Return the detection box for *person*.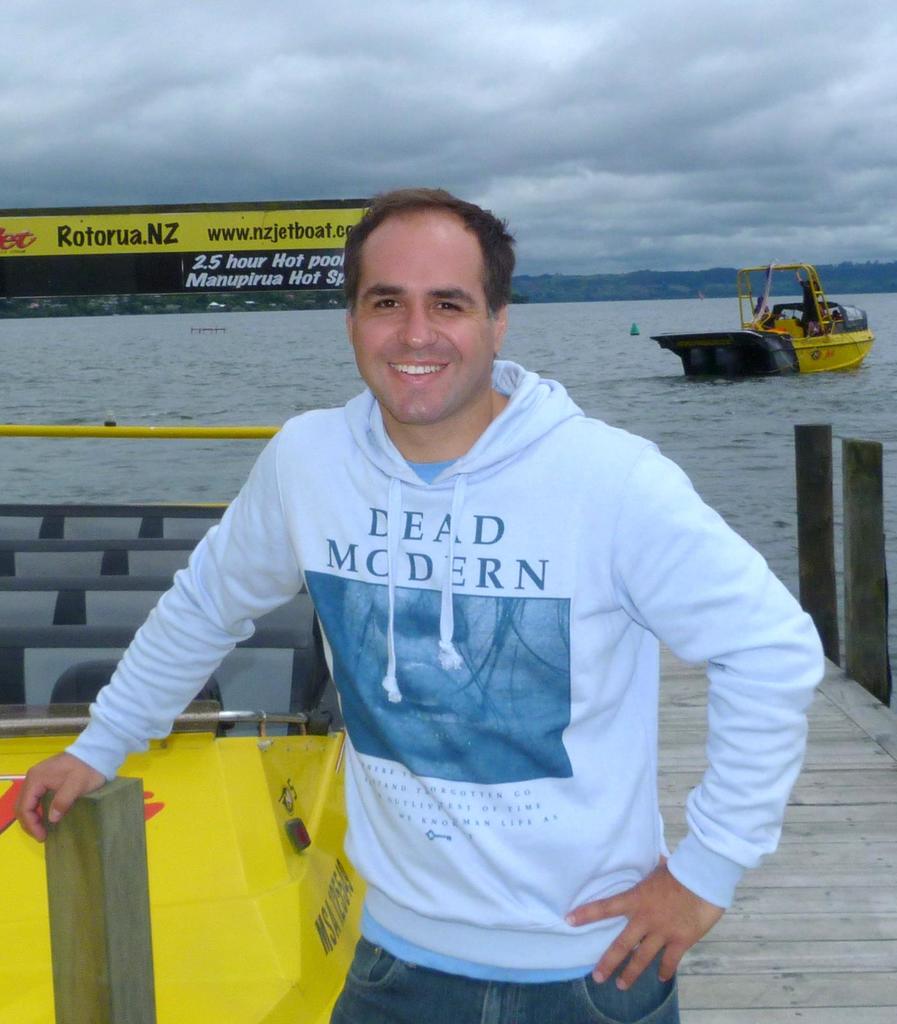
bbox(764, 311, 784, 328).
